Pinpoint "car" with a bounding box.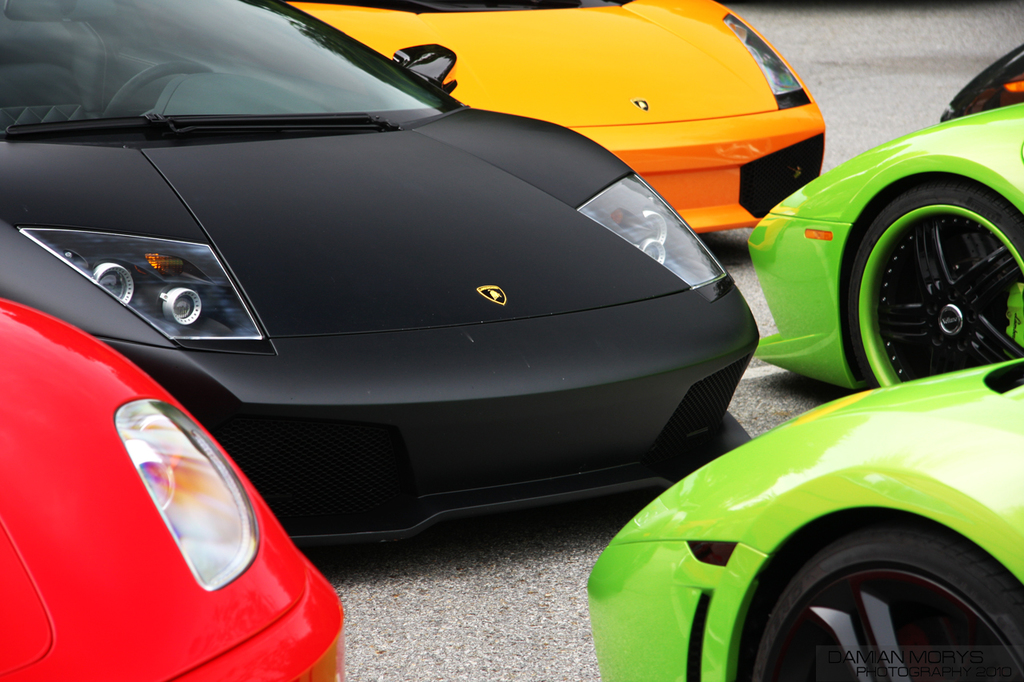
bbox(926, 50, 1023, 118).
